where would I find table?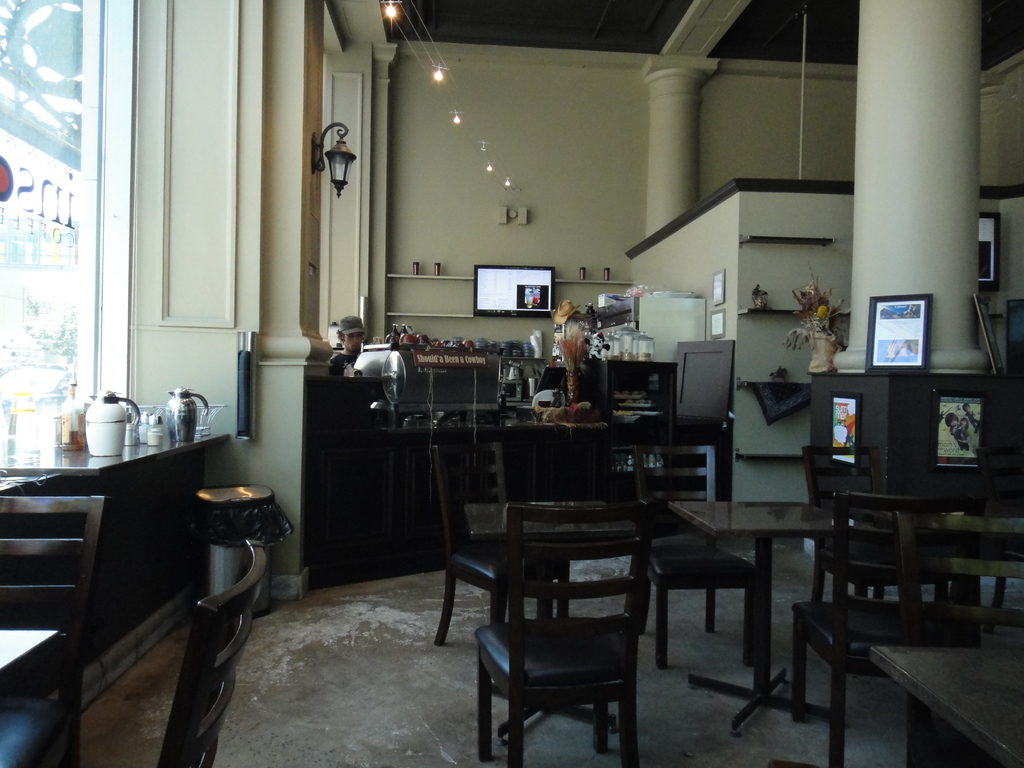
At x1=871, y1=646, x2=1023, y2=767.
